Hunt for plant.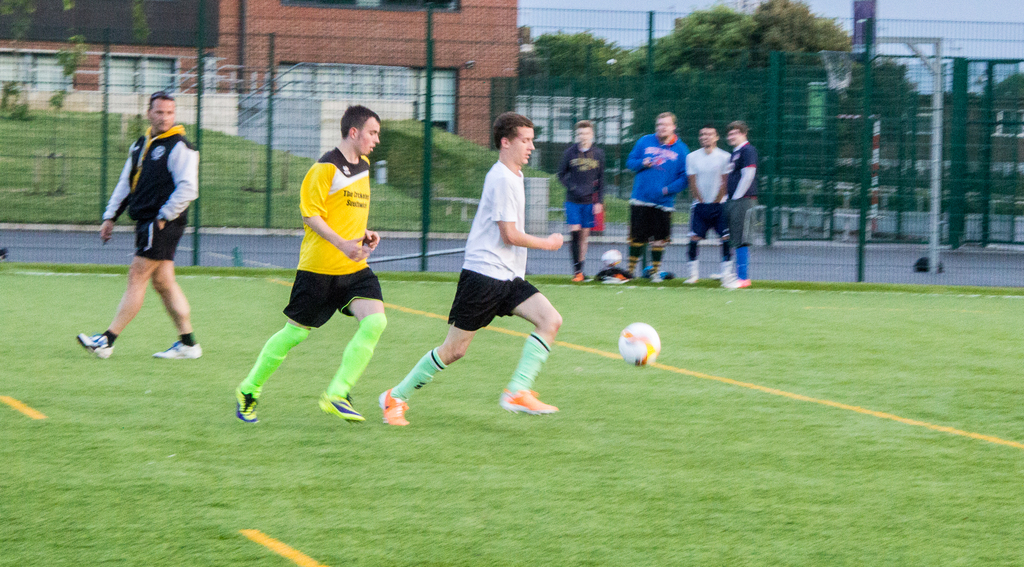
Hunted down at x1=0 y1=74 x2=28 y2=128.
